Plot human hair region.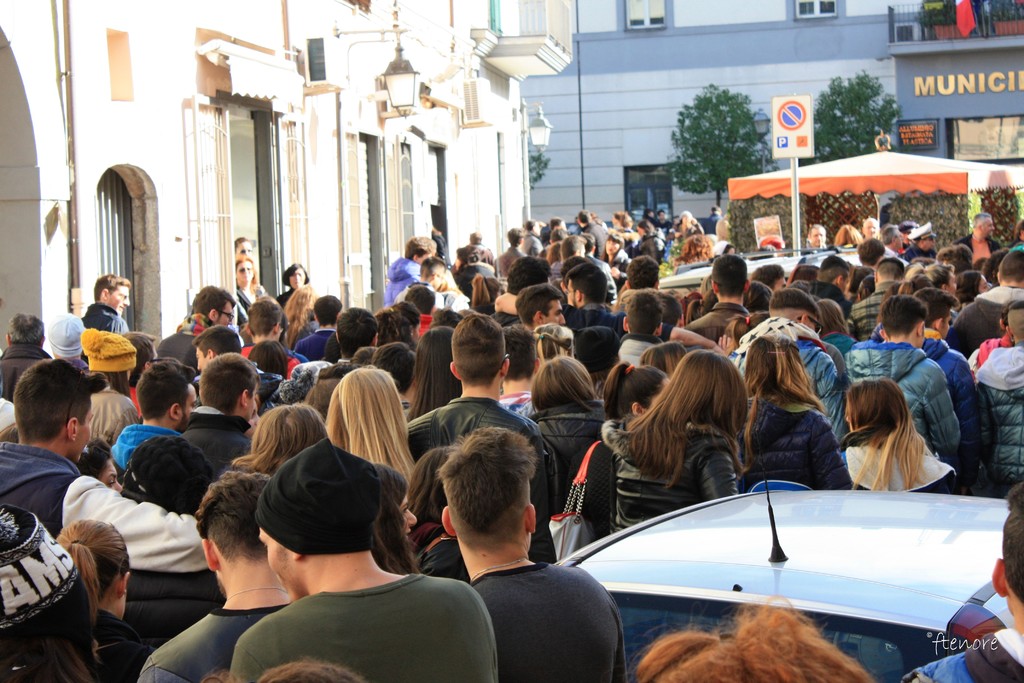
Plotted at (x1=815, y1=298, x2=848, y2=334).
